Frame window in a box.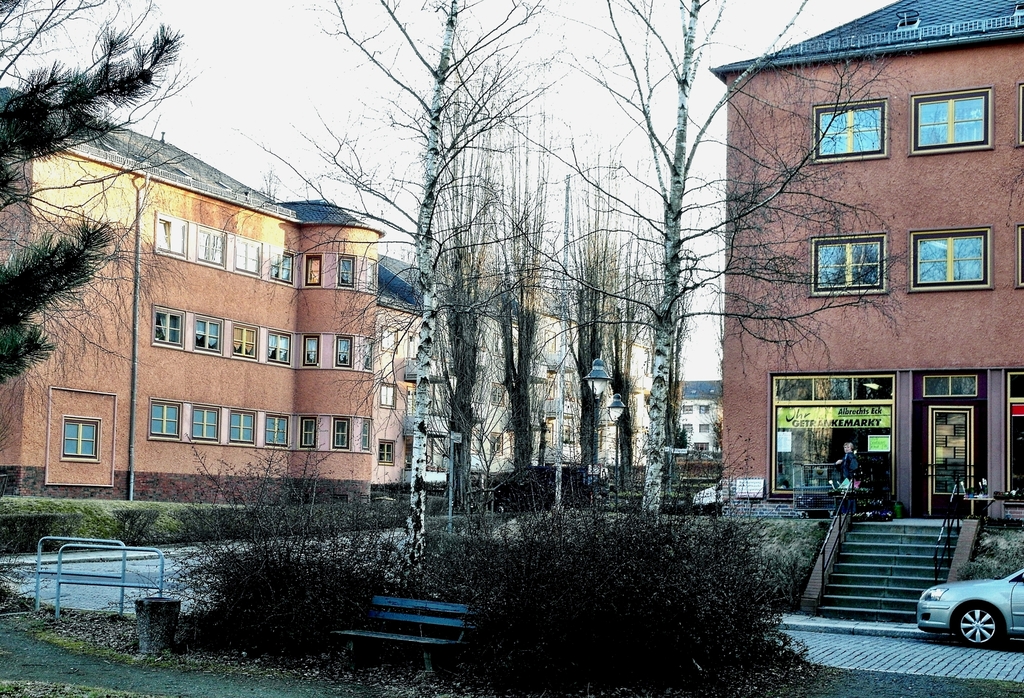
detection(195, 228, 232, 264).
